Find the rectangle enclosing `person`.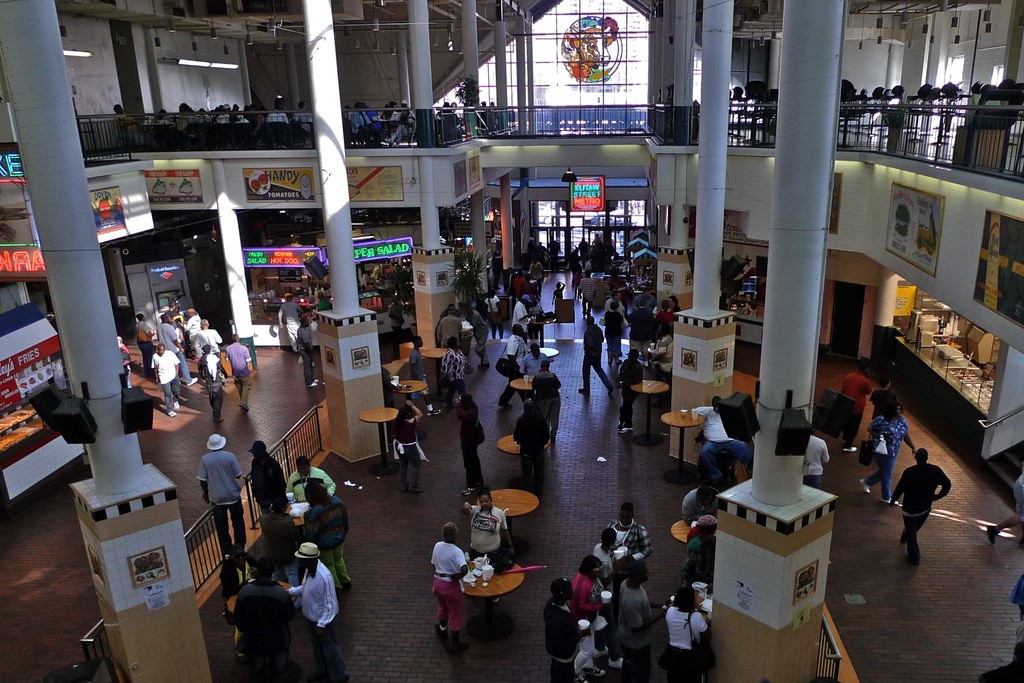
[left=904, top=447, right=961, bottom=564].
